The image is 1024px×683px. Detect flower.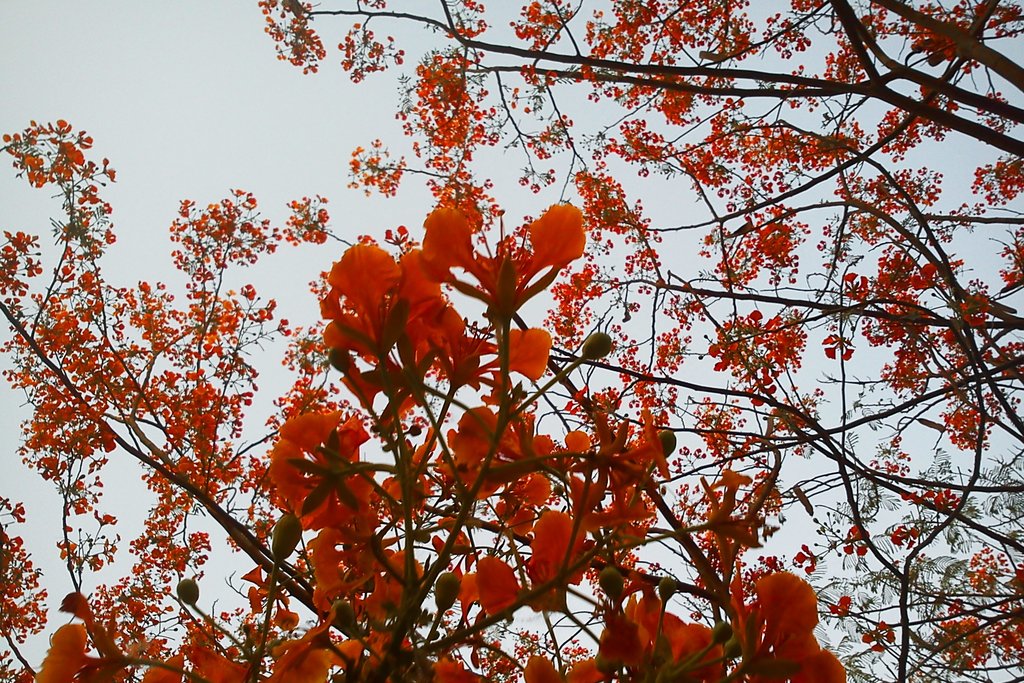
Detection: detection(591, 588, 733, 682).
